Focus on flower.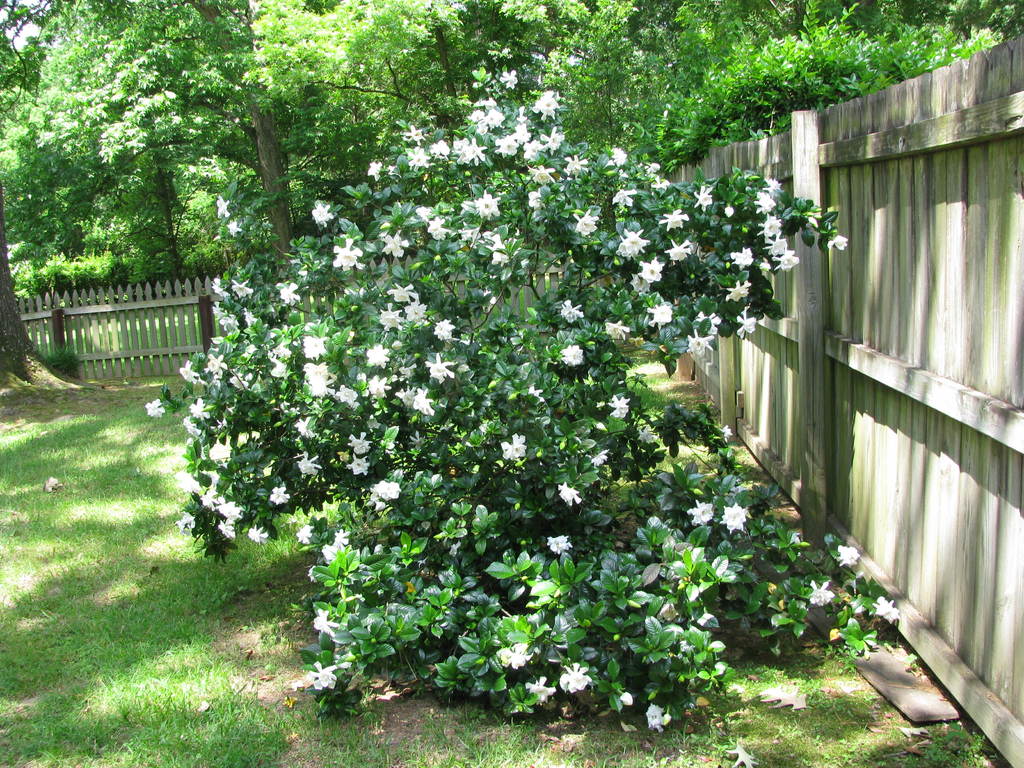
Focused at box(228, 277, 257, 300).
